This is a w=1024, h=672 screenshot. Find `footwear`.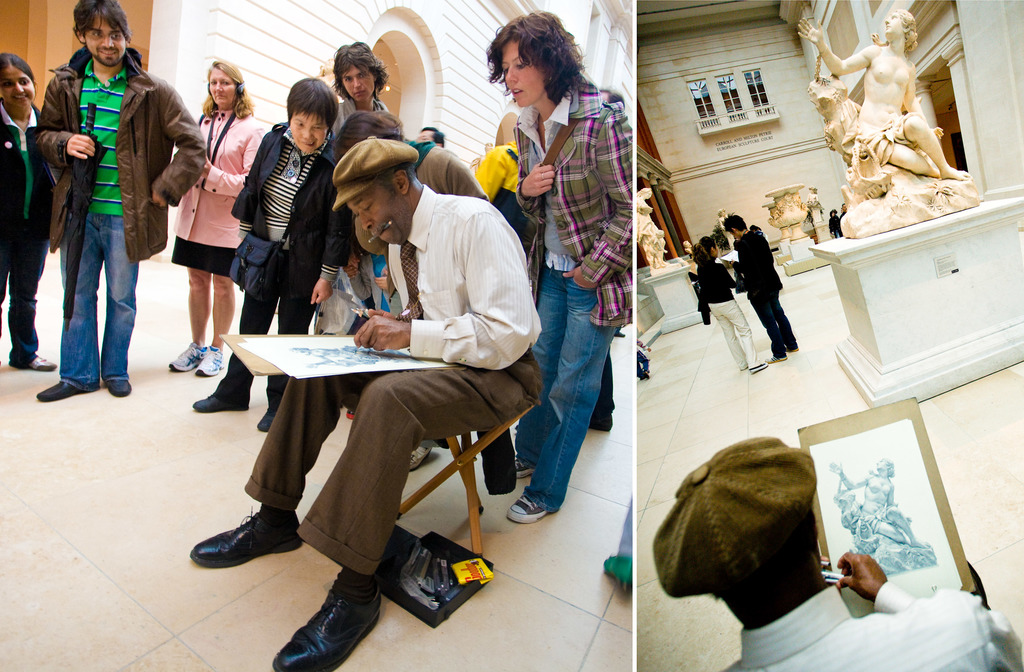
Bounding box: pyautogui.locateOnScreen(31, 352, 65, 373).
